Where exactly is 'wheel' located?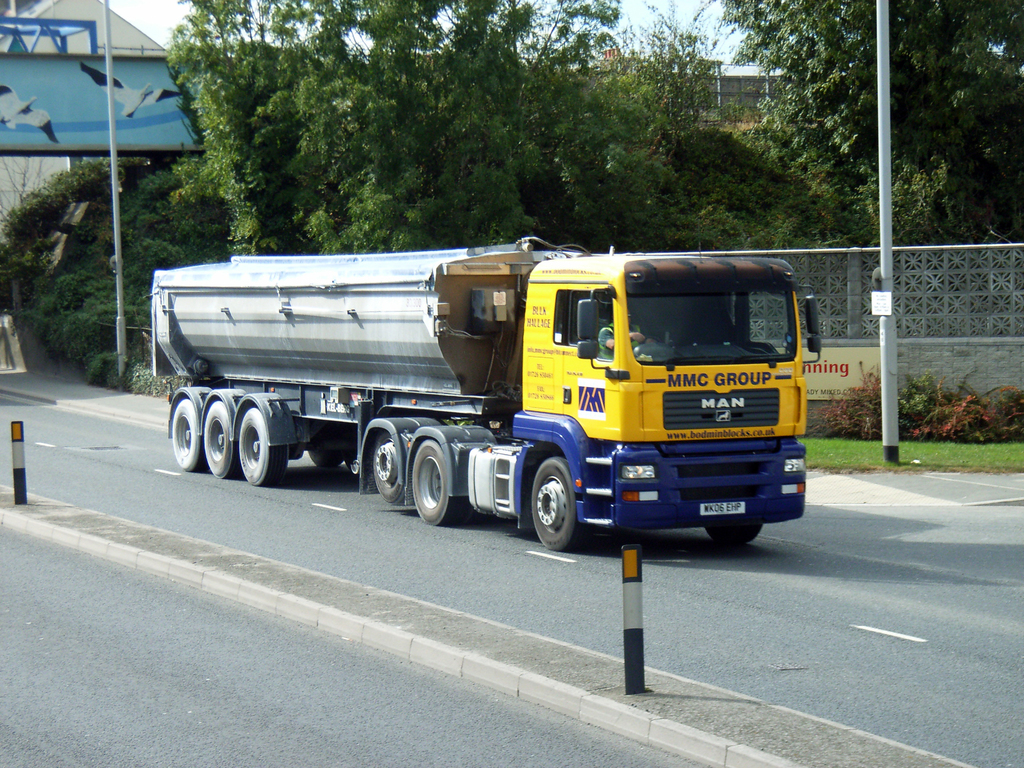
Its bounding box is crop(236, 407, 285, 483).
